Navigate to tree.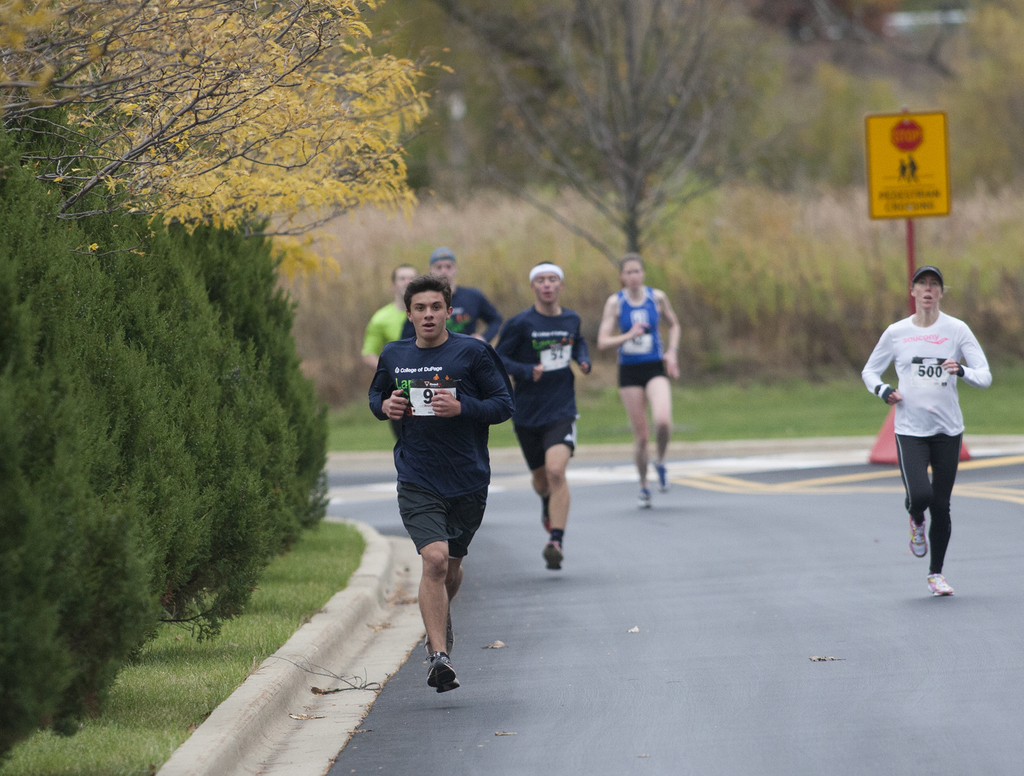
Navigation target: <region>28, 10, 496, 298</region>.
